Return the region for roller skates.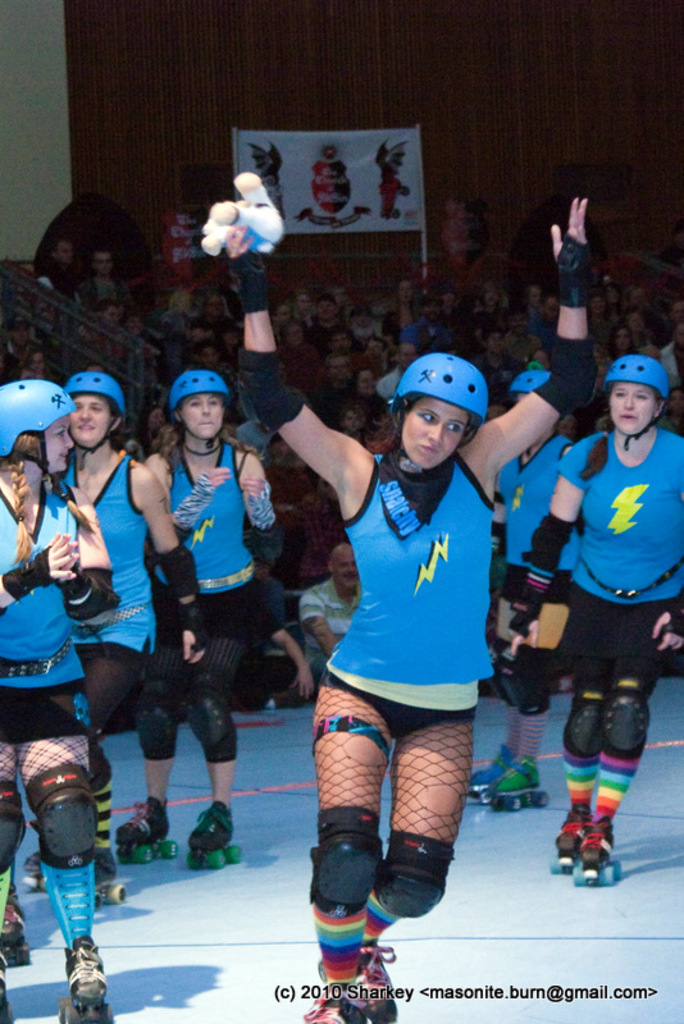
548 808 592 874.
